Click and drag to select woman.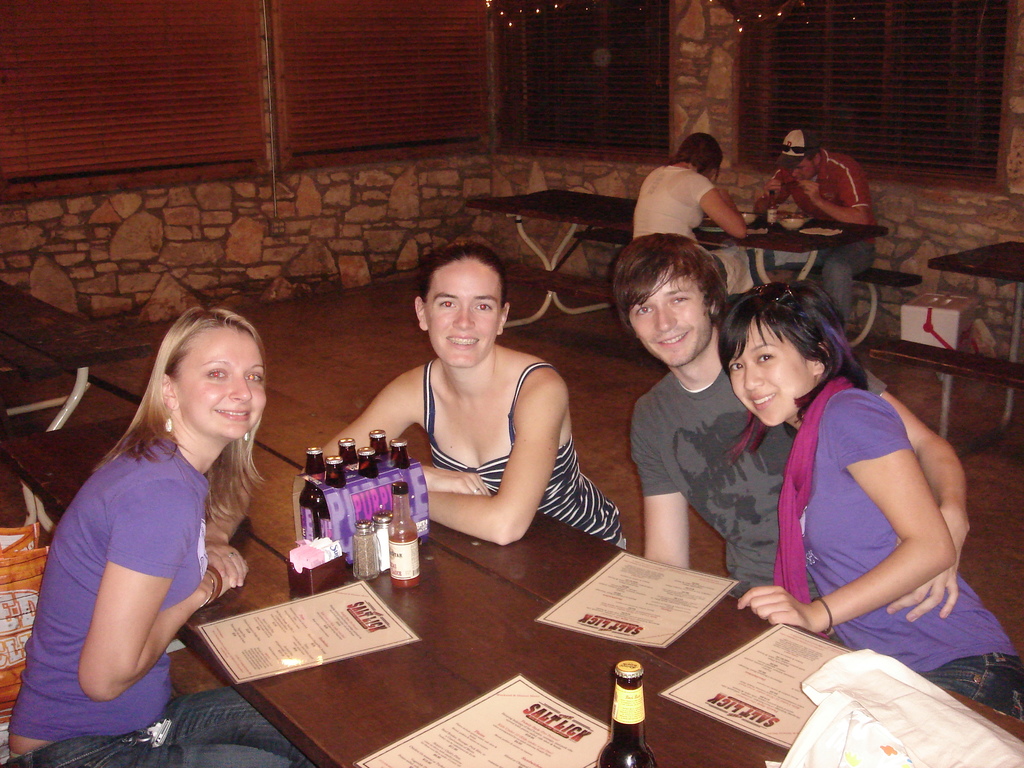
Selection: l=718, t=282, r=1023, b=722.
